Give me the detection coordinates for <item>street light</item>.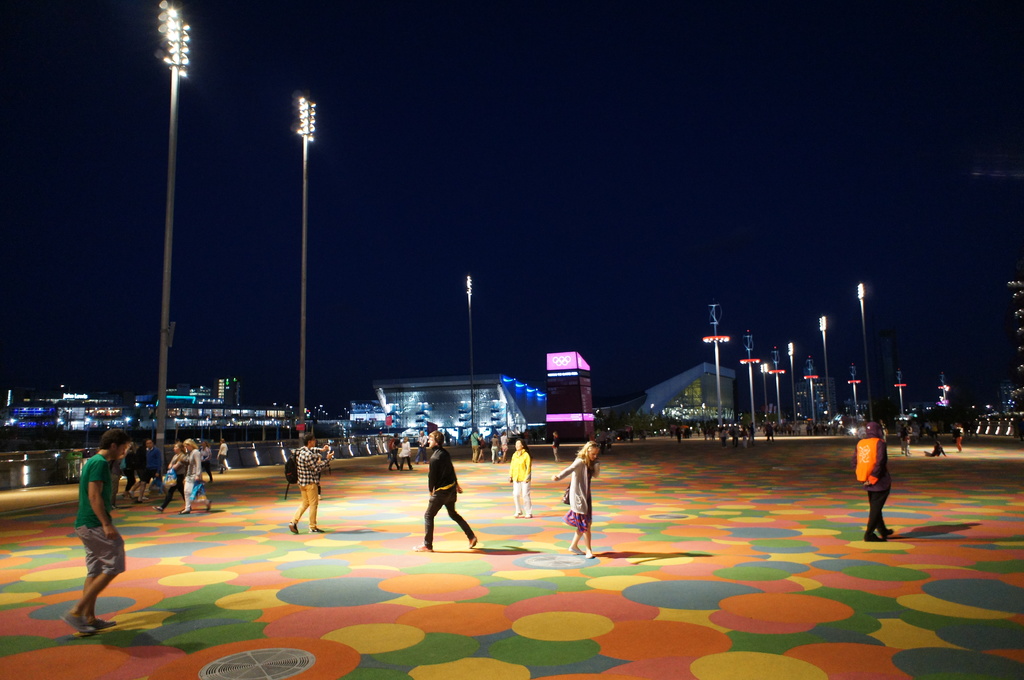
289:96:321:456.
